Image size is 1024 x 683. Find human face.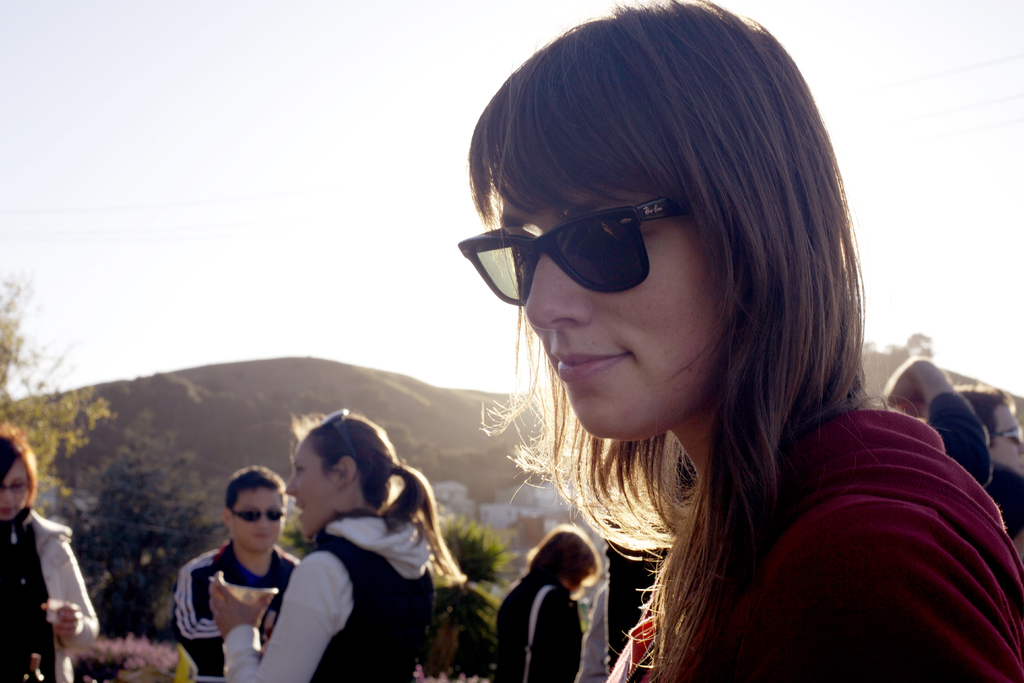
bbox=(280, 441, 344, 532).
